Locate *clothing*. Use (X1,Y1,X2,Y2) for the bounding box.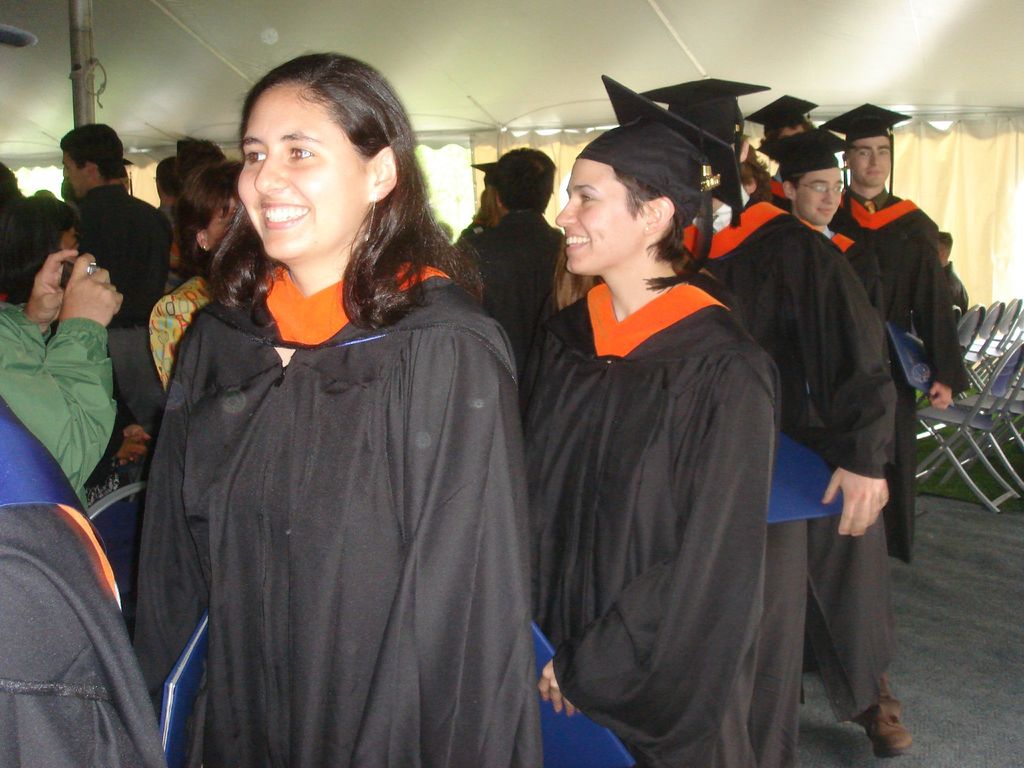
(139,274,213,390).
